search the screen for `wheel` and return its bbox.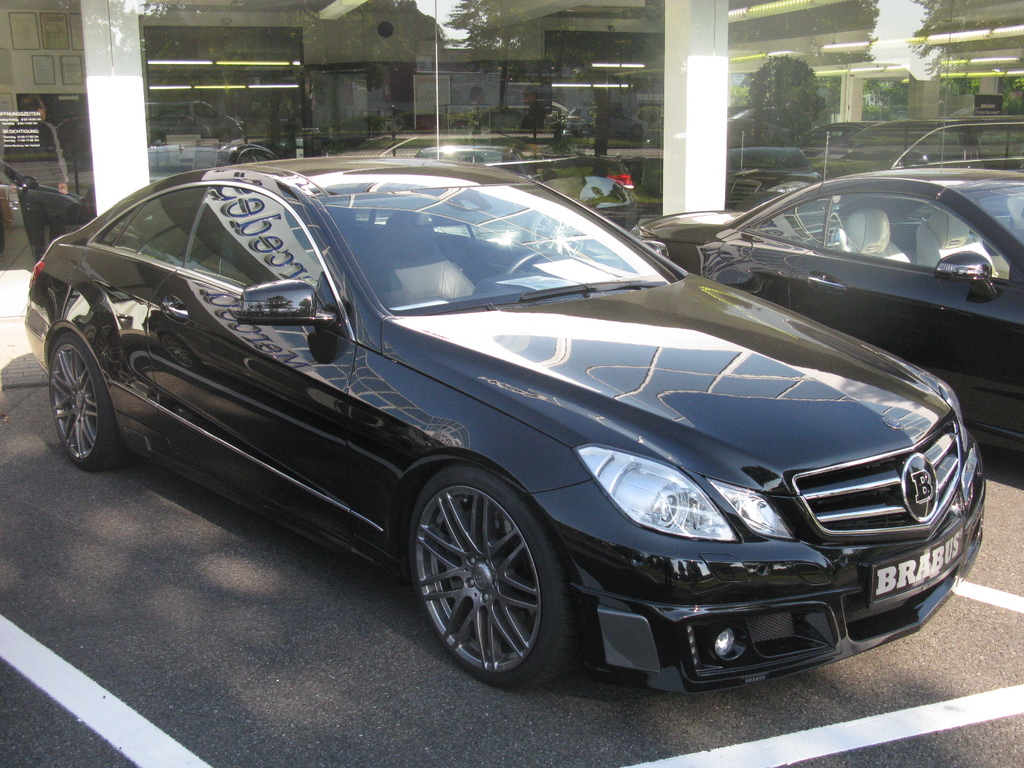
Found: bbox=(504, 248, 561, 273).
